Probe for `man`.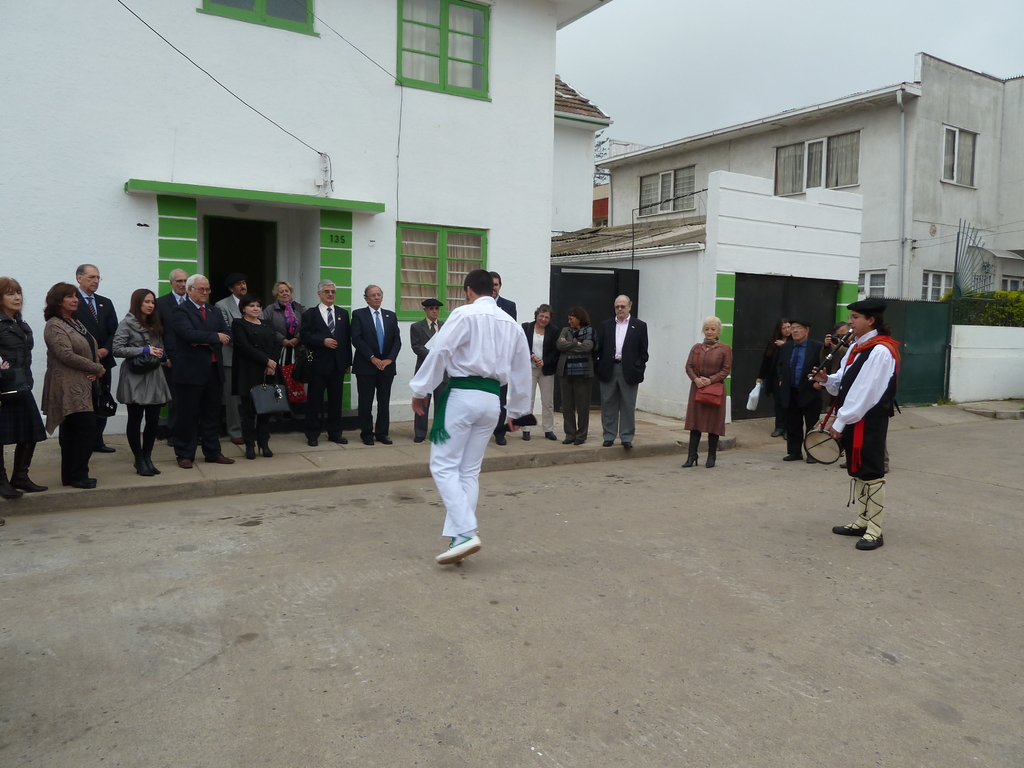
Probe result: box=[490, 275, 520, 445].
